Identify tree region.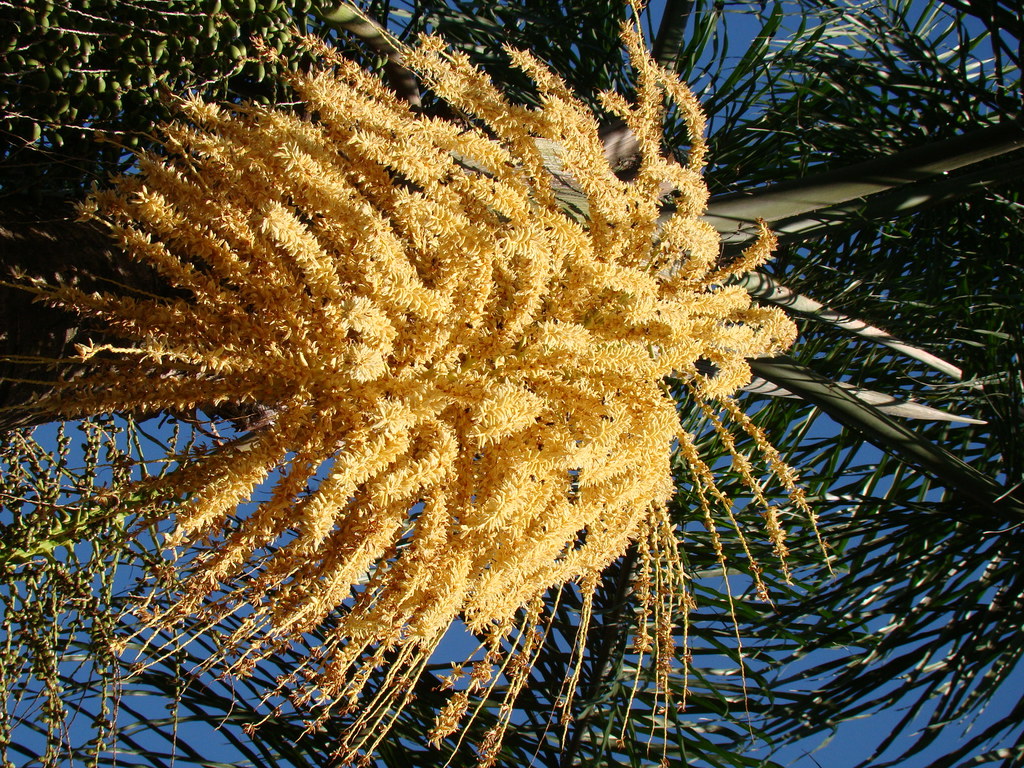
Region: [x1=0, y1=0, x2=1023, y2=767].
